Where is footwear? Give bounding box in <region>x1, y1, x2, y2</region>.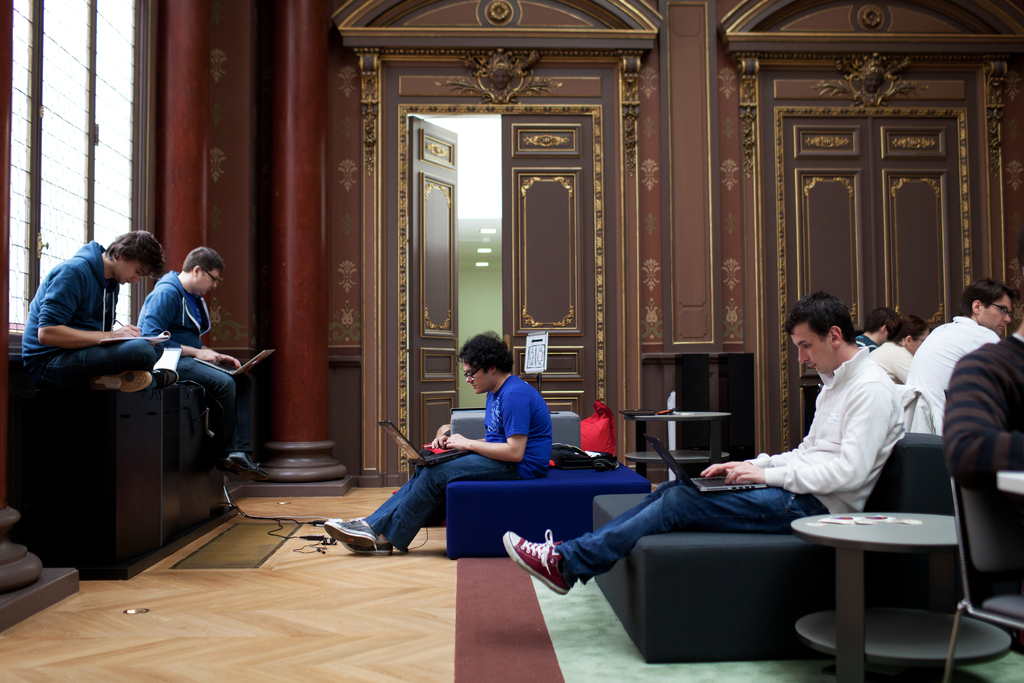
<region>119, 365, 159, 393</region>.
